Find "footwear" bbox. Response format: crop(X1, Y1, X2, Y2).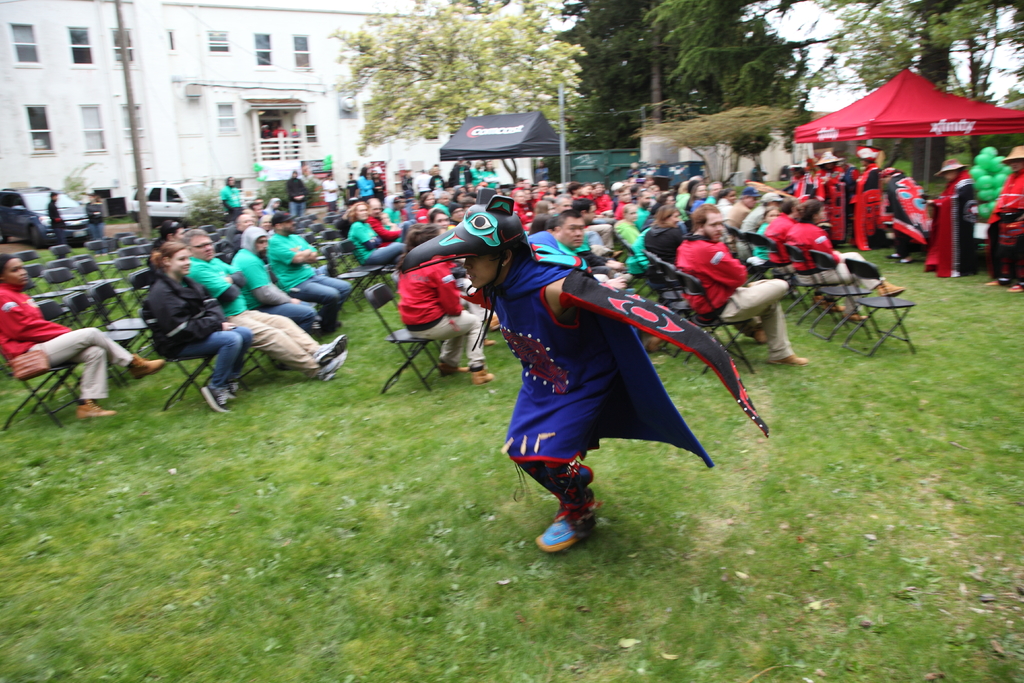
crop(538, 472, 607, 555).
